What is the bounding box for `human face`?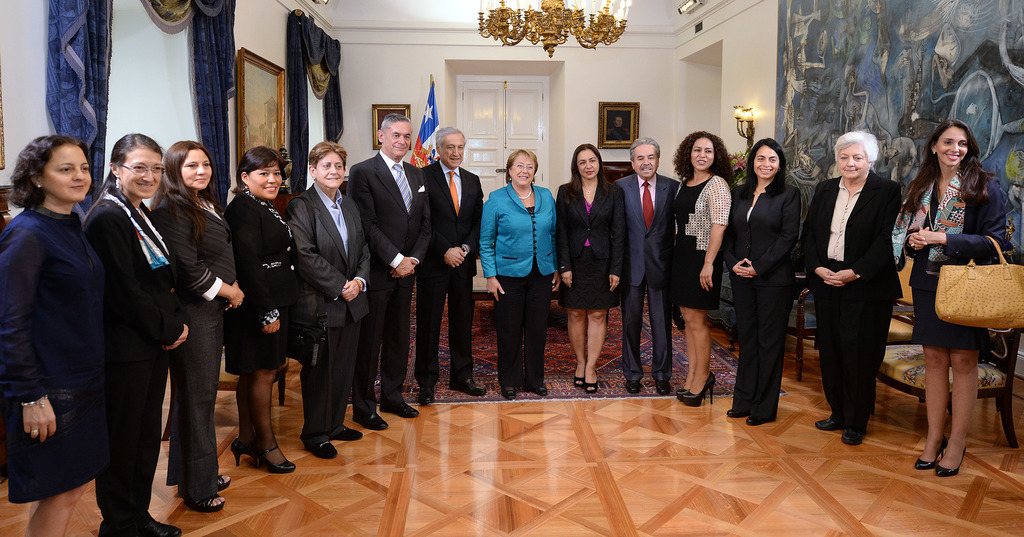
<bbox>692, 136, 712, 170</bbox>.
